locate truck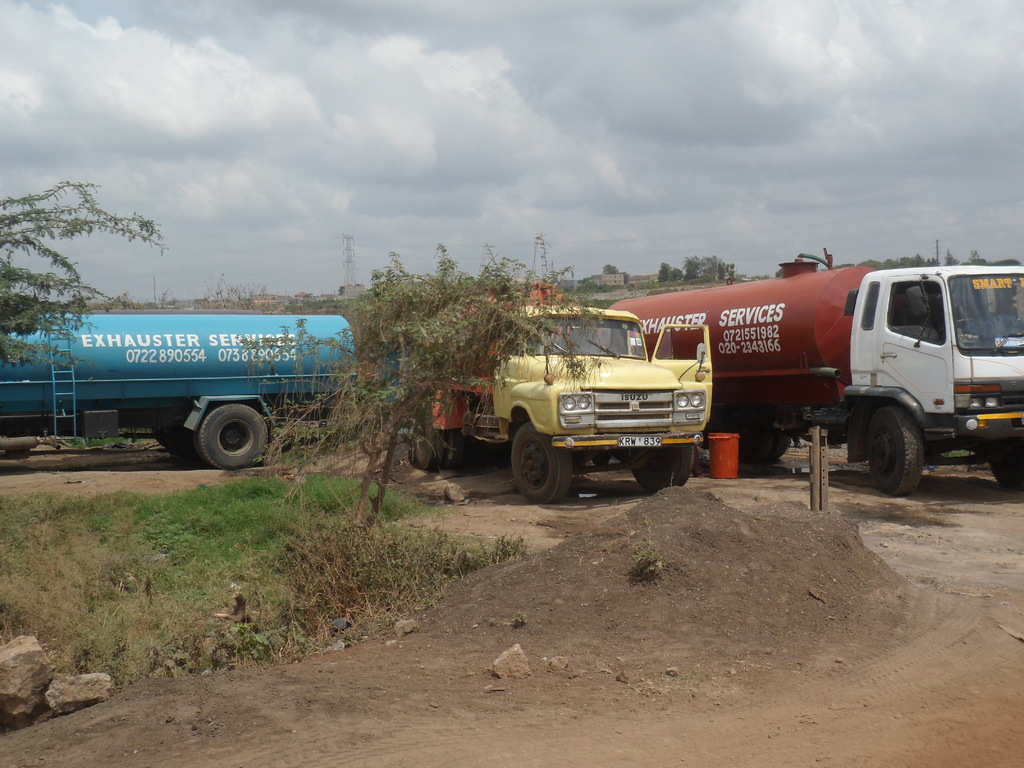
bbox=(606, 246, 1023, 498)
